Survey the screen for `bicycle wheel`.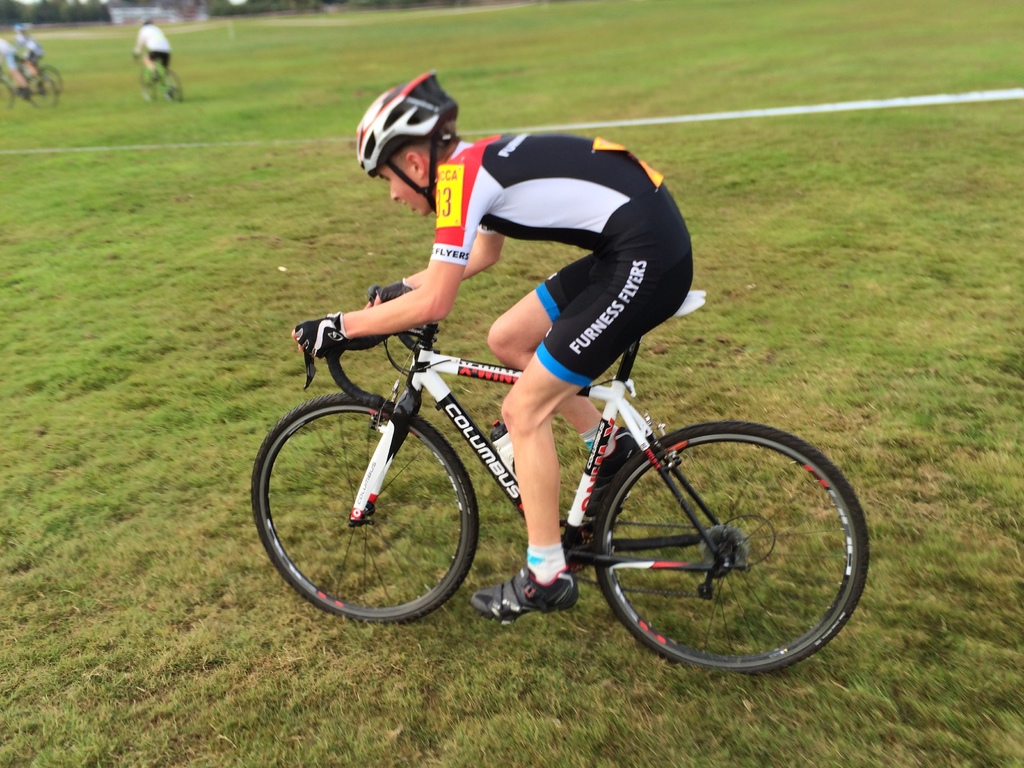
Survey found: (x1=253, y1=394, x2=479, y2=625).
